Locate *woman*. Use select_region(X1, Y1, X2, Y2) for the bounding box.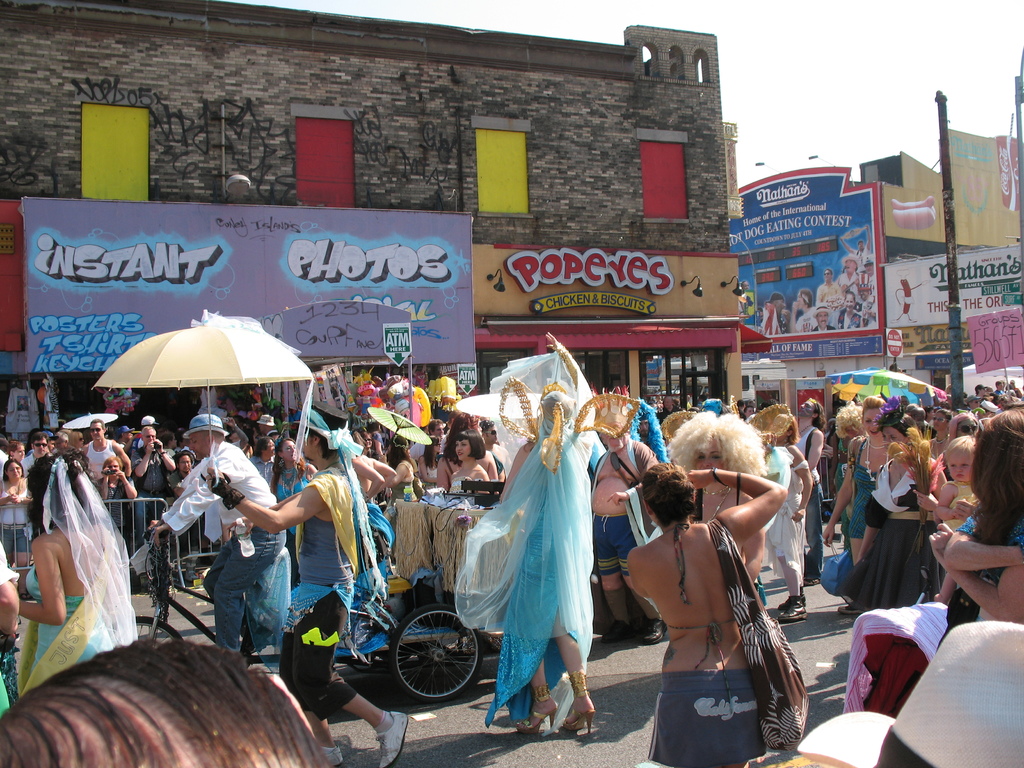
select_region(14, 448, 133, 693).
